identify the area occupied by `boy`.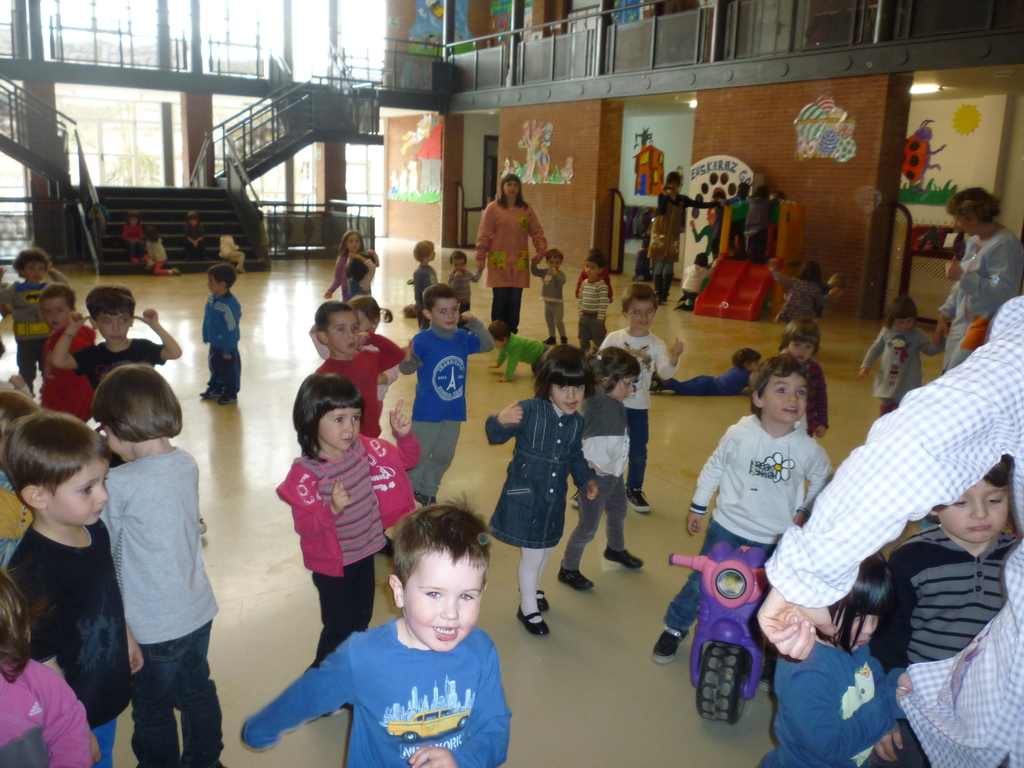
Area: (569,283,685,513).
